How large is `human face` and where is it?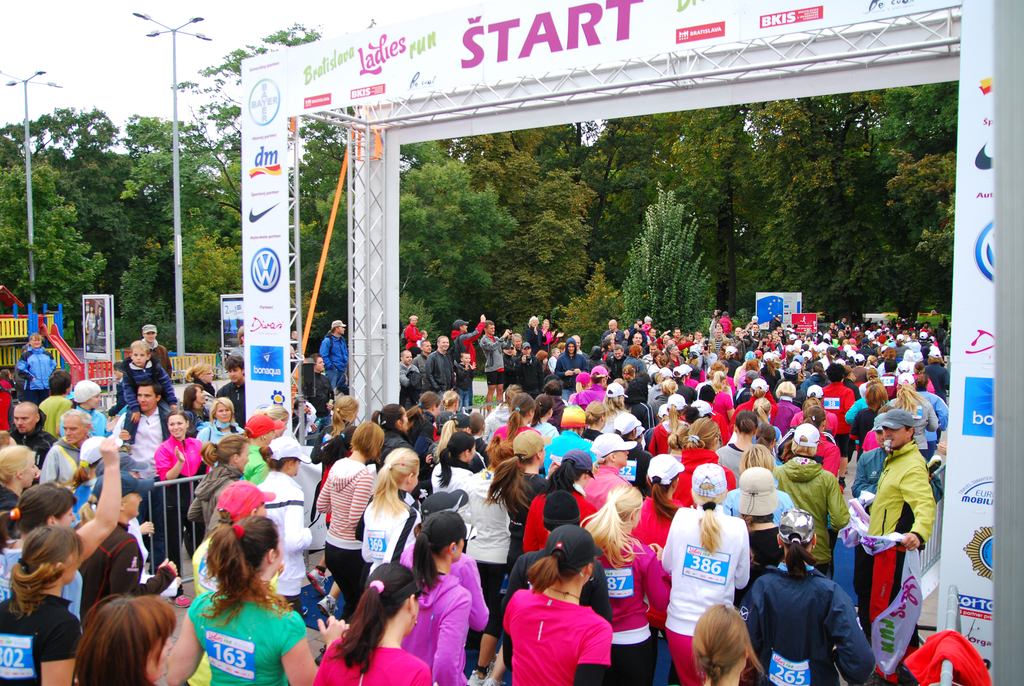
Bounding box: bbox(121, 487, 145, 519).
